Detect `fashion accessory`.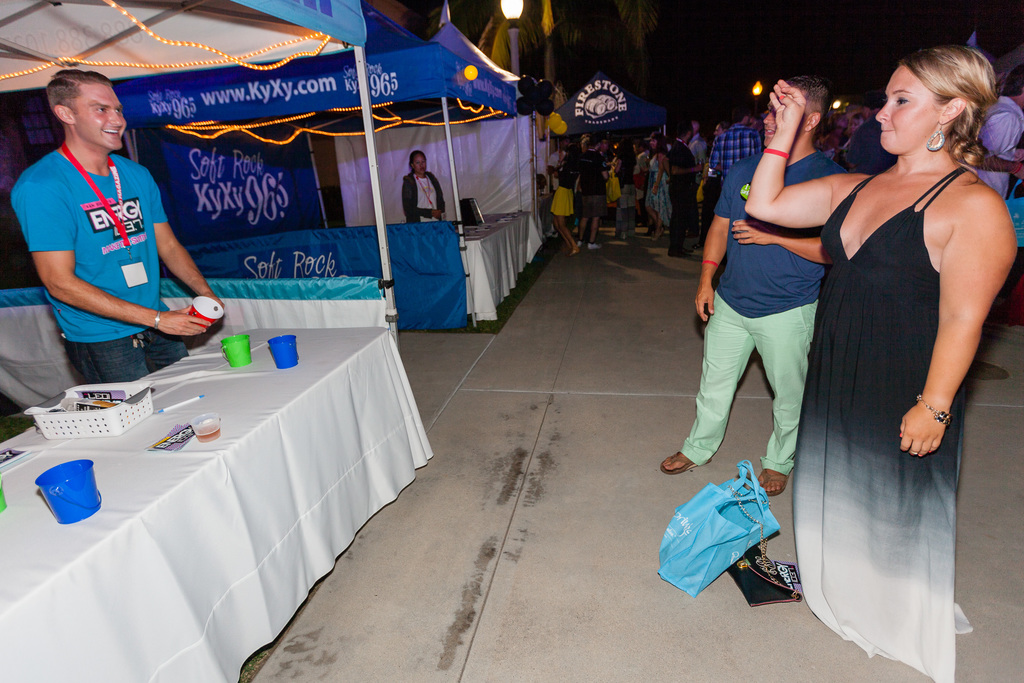
Detected at x1=967 y1=361 x2=1011 y2=383.
